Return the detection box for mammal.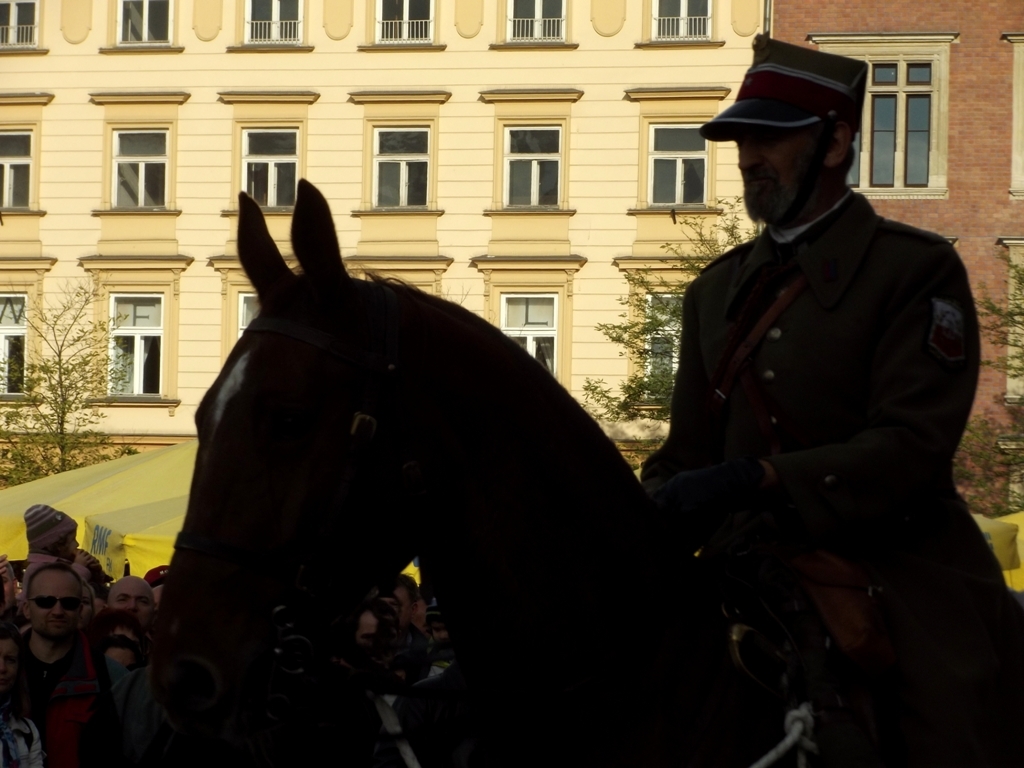
locate(127, 178, 1023, 767).
